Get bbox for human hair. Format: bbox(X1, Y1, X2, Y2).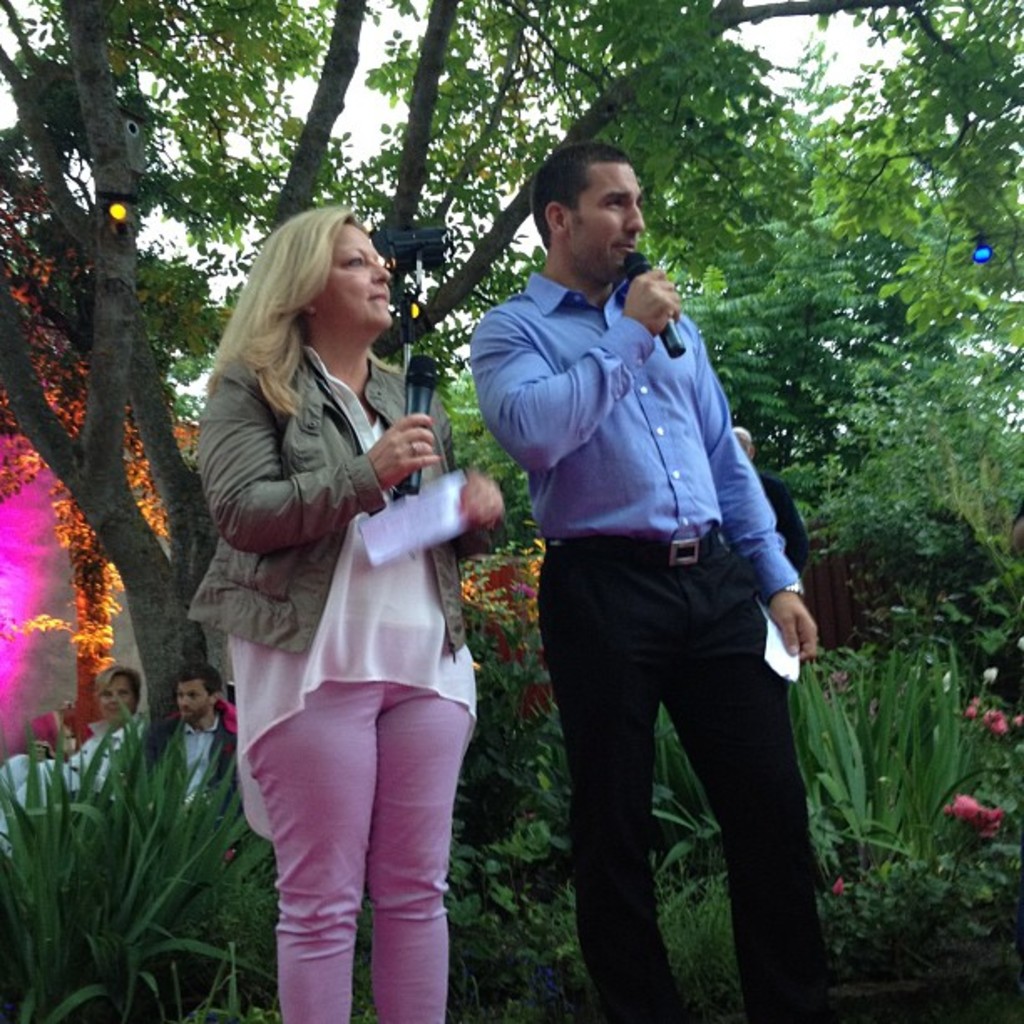
bbox(534, 137, 632, 251).
